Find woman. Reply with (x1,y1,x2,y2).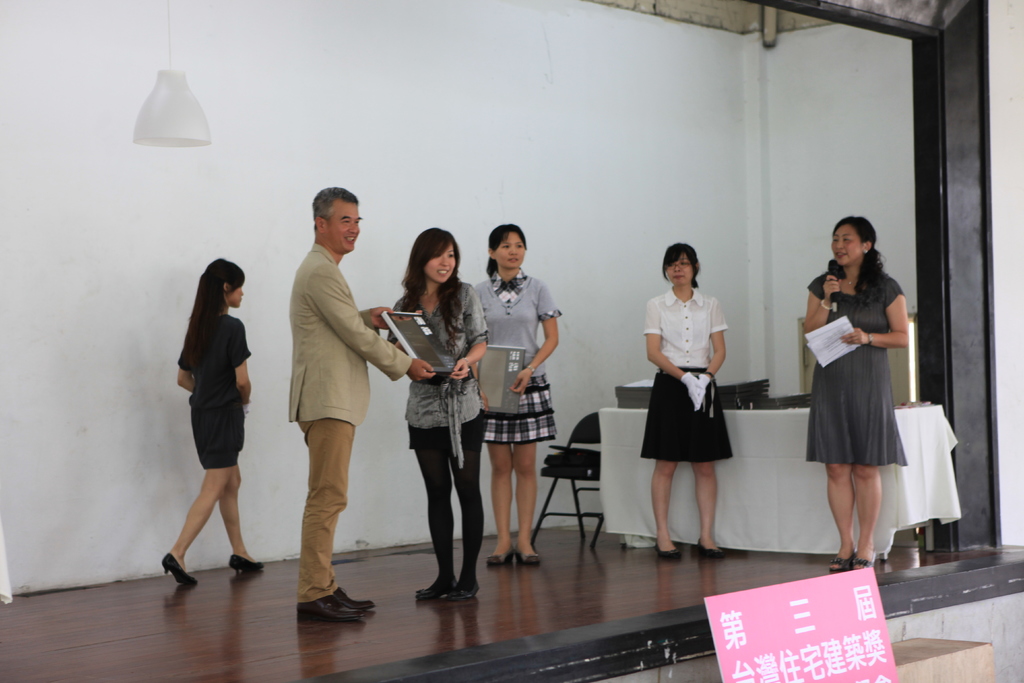
(469,223,564,563).
